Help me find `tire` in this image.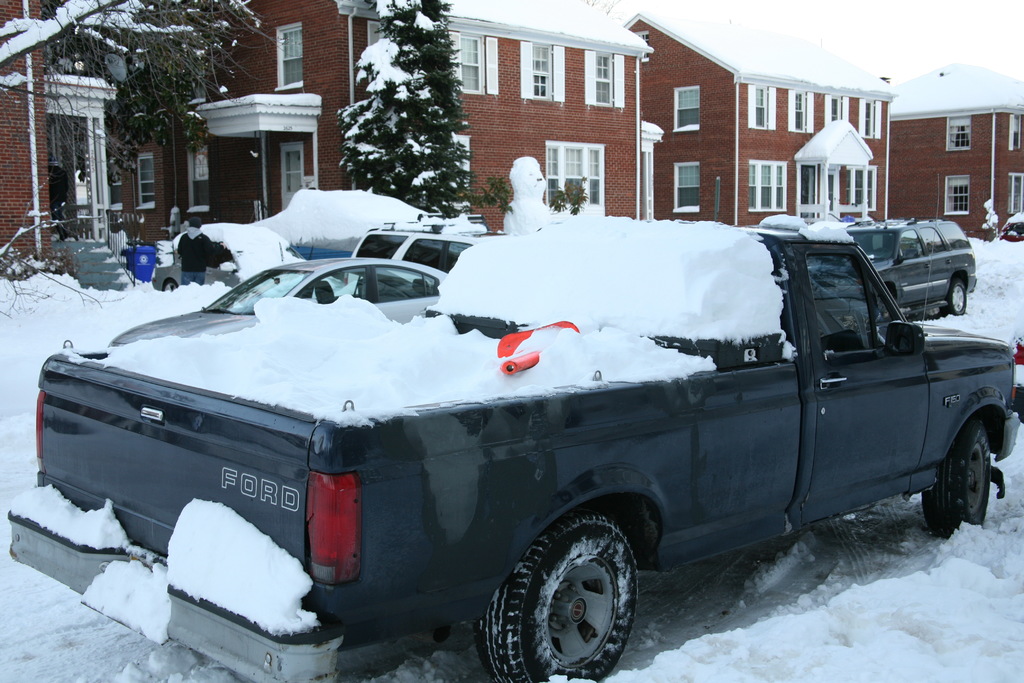
Found it: <region>919, 409, 994, 542</region>.
